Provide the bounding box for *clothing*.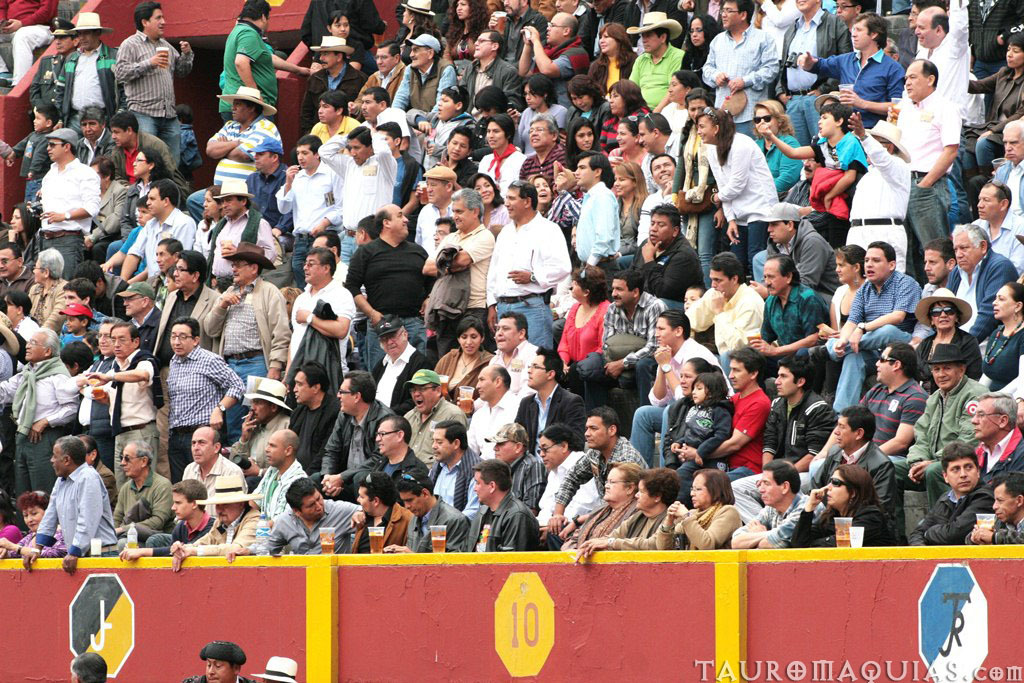
[x1=157, y1=515, x2=208, y2=552].
